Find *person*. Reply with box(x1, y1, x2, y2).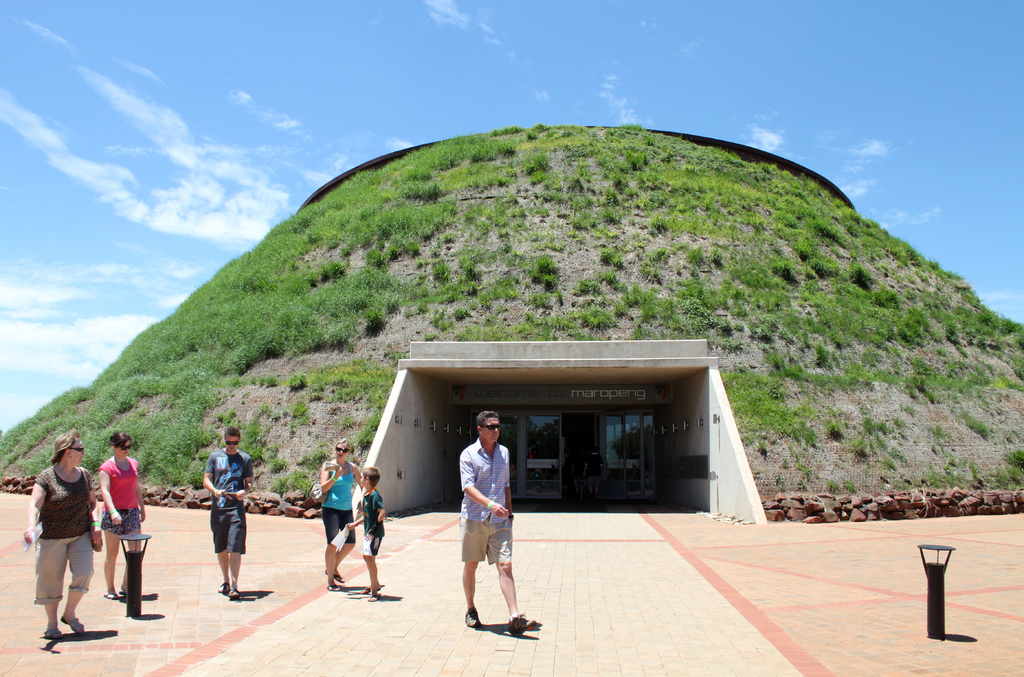
box(20, 425, 104, 641).
